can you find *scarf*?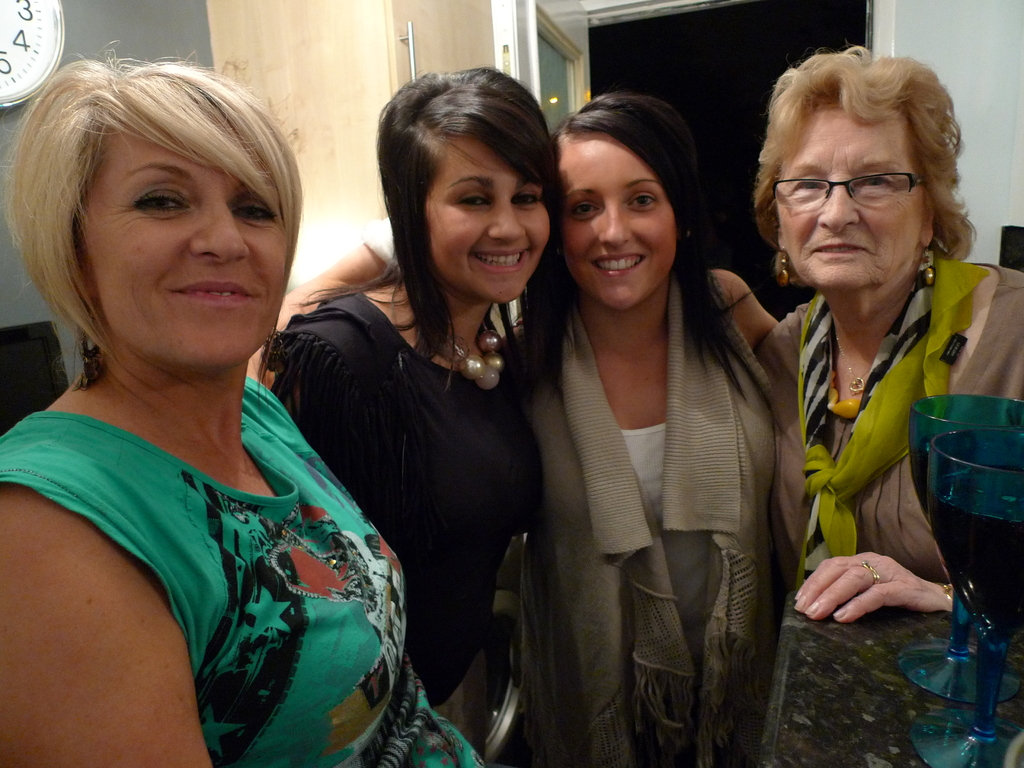
Yes, bounding box: x1=792, y1=254, x2=986, y2=571.
